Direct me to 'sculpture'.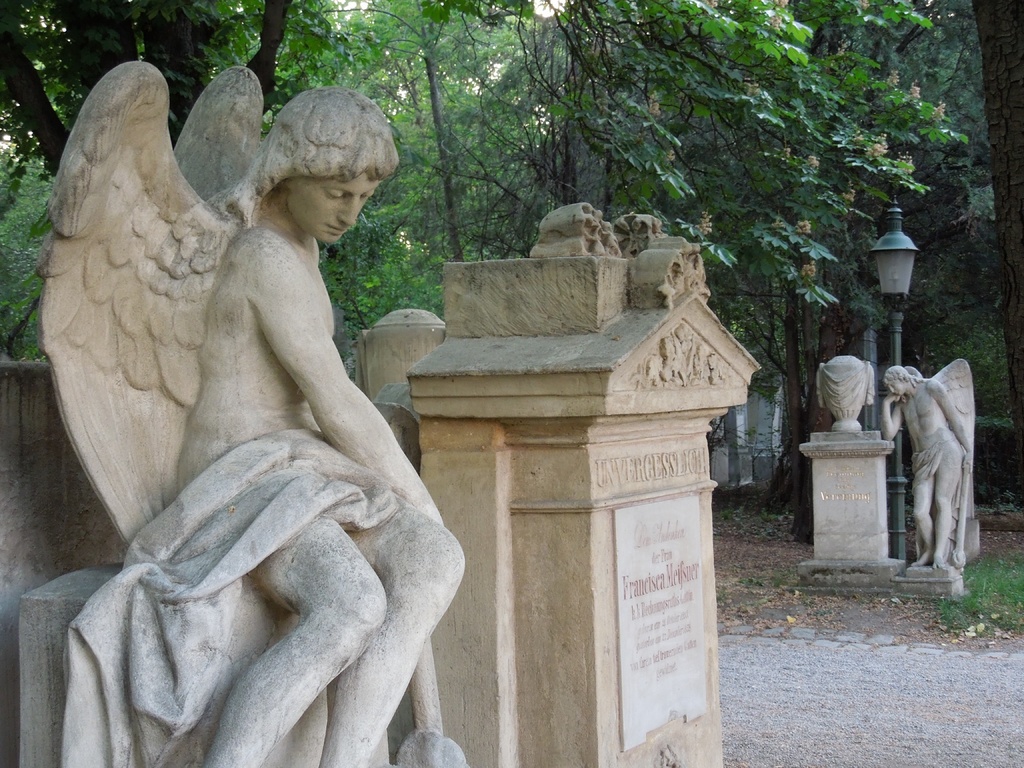
Direction: Rect(34, 56, 463, 767).
